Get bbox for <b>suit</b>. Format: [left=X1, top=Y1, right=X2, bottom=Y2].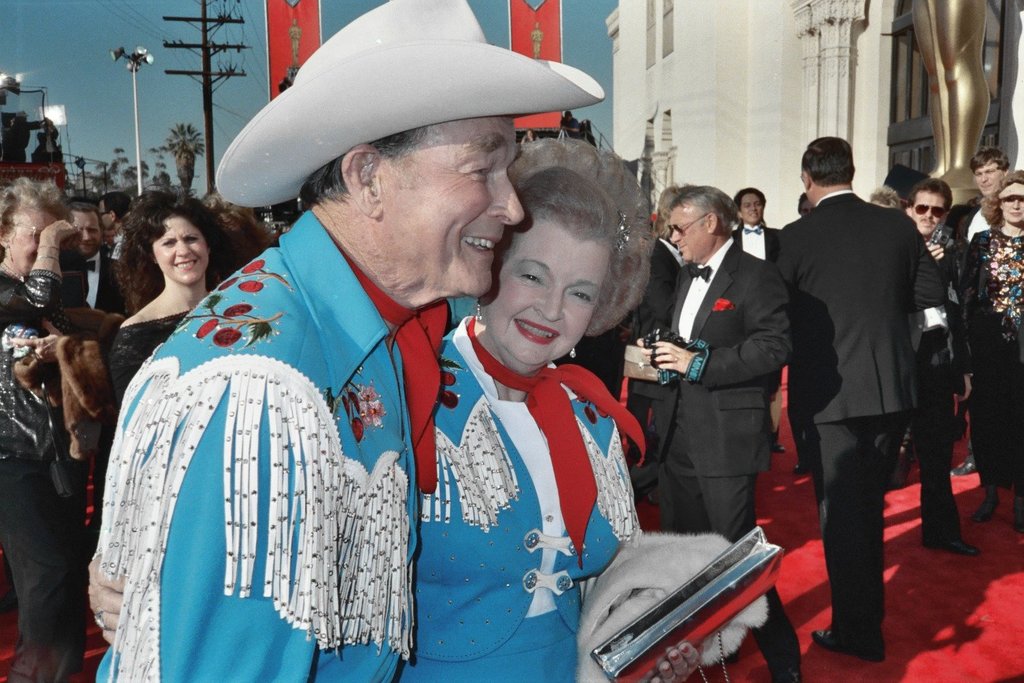
[left=909, top=226, right=967, bottom=536].
